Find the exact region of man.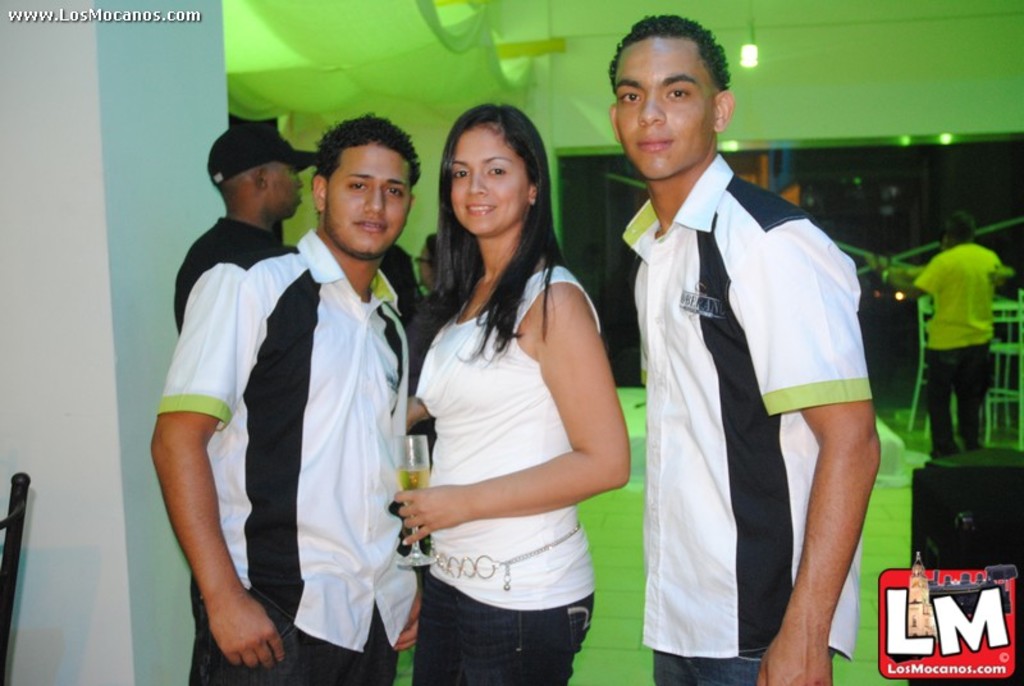
Exact region: bbox=[141, 106, 426, 685].
